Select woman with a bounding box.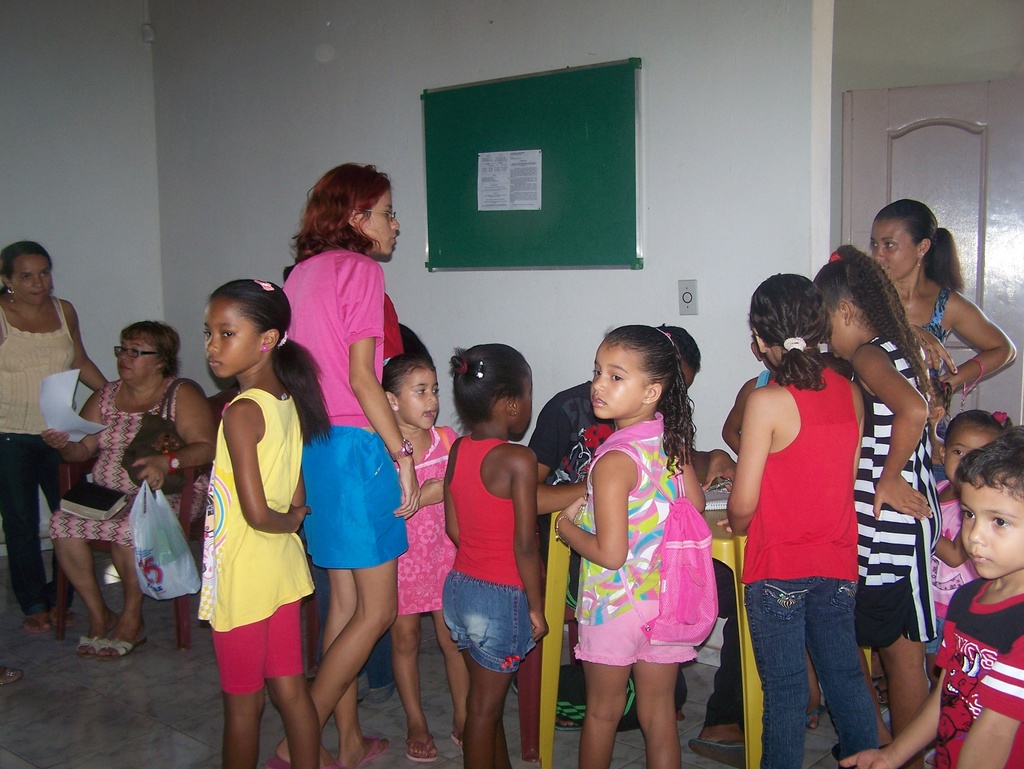
0:246:110:641.
